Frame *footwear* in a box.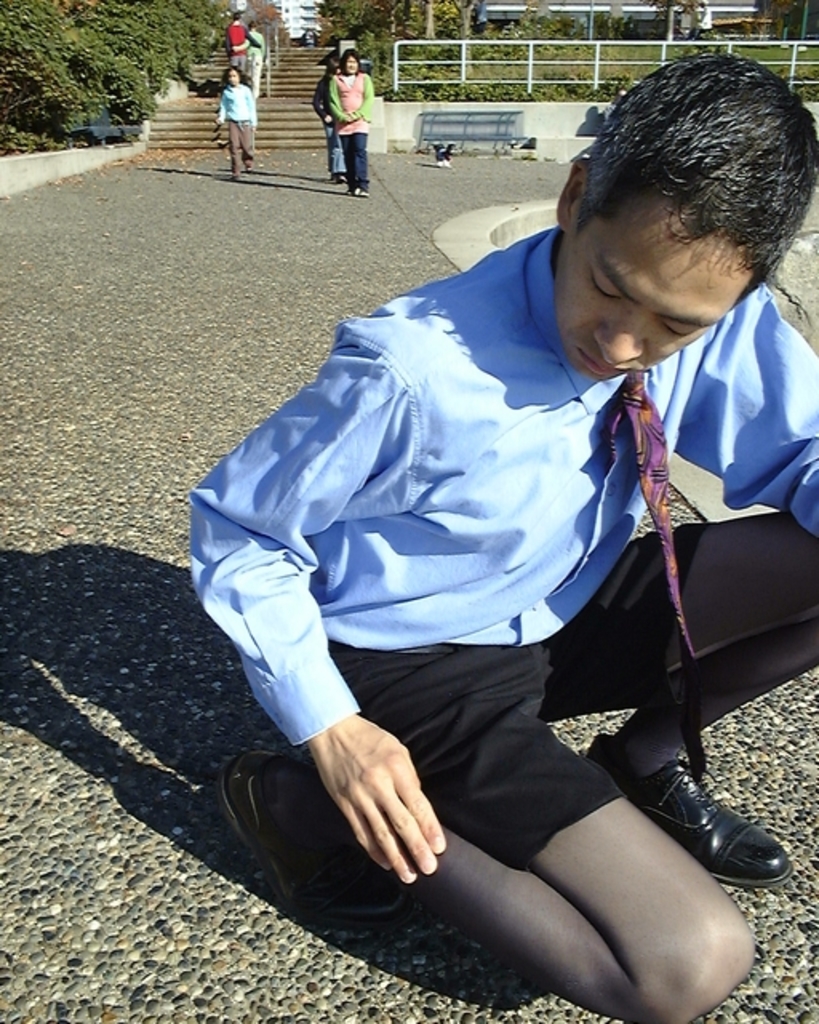
rect(243, 162, 251, 170).
